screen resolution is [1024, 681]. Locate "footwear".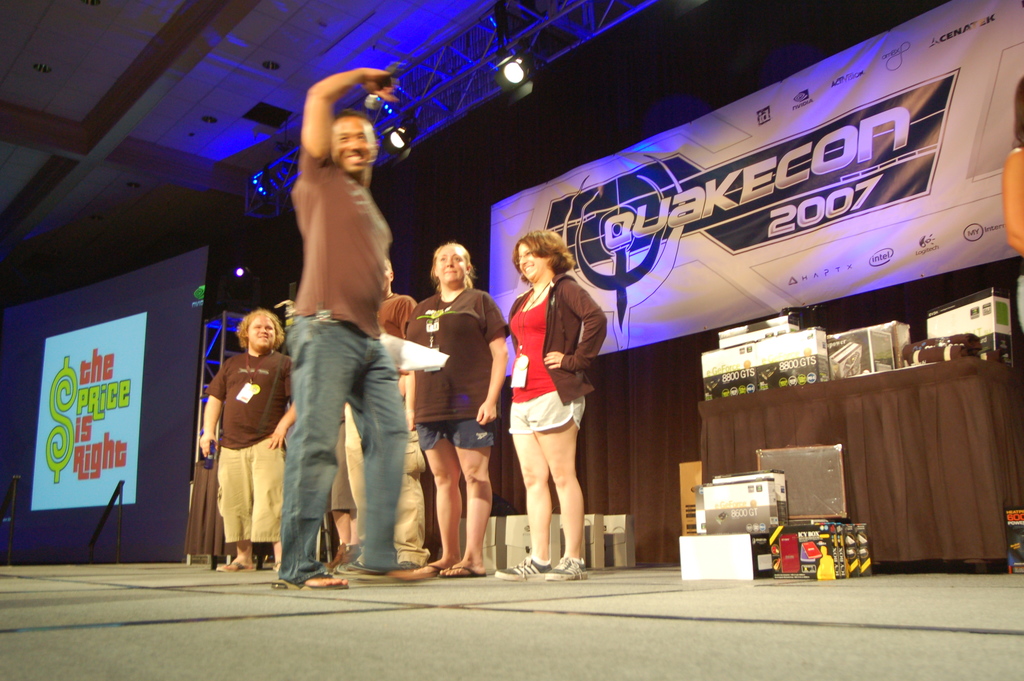
Rect(280, 573, 348, 590).
